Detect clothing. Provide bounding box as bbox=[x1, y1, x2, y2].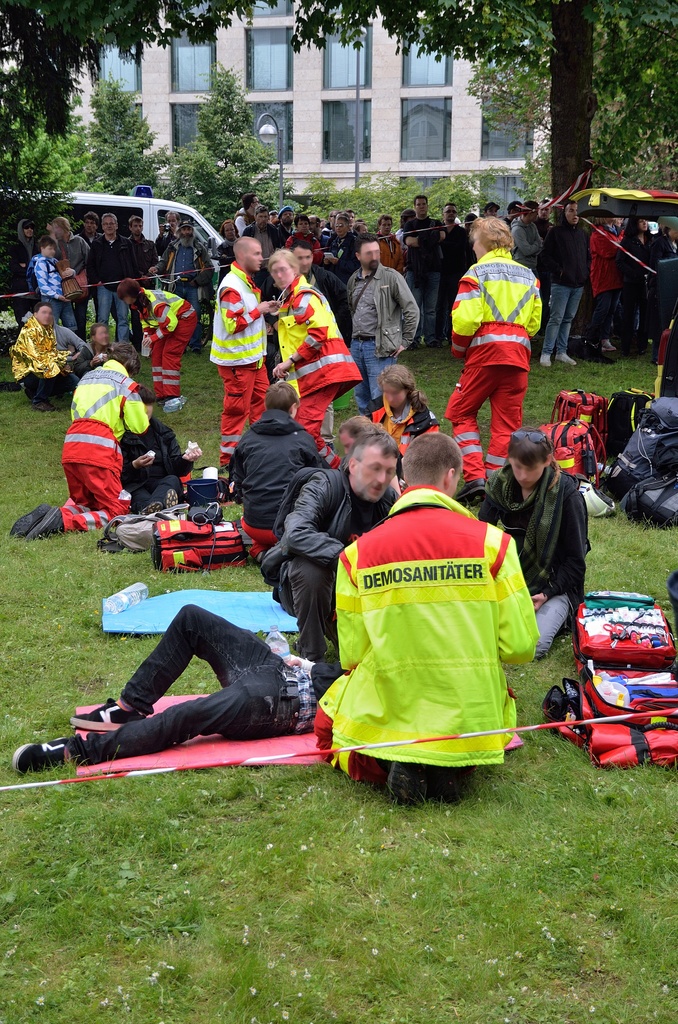
bbox=[449, 246, 545, 488].
